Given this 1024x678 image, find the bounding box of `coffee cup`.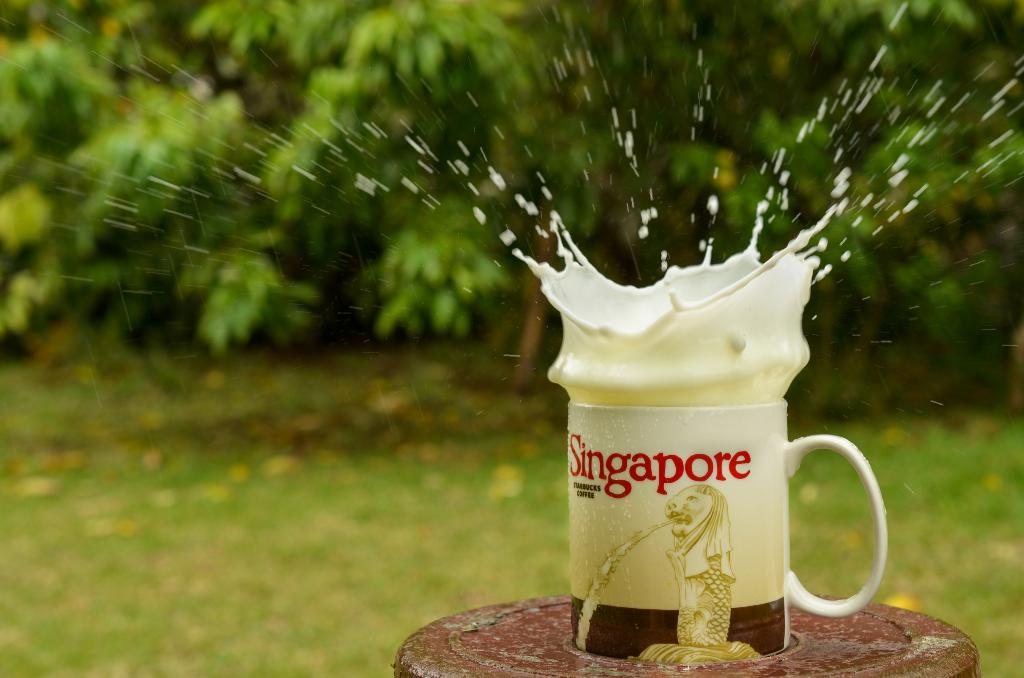
box=[566, 399, 892, 663].
